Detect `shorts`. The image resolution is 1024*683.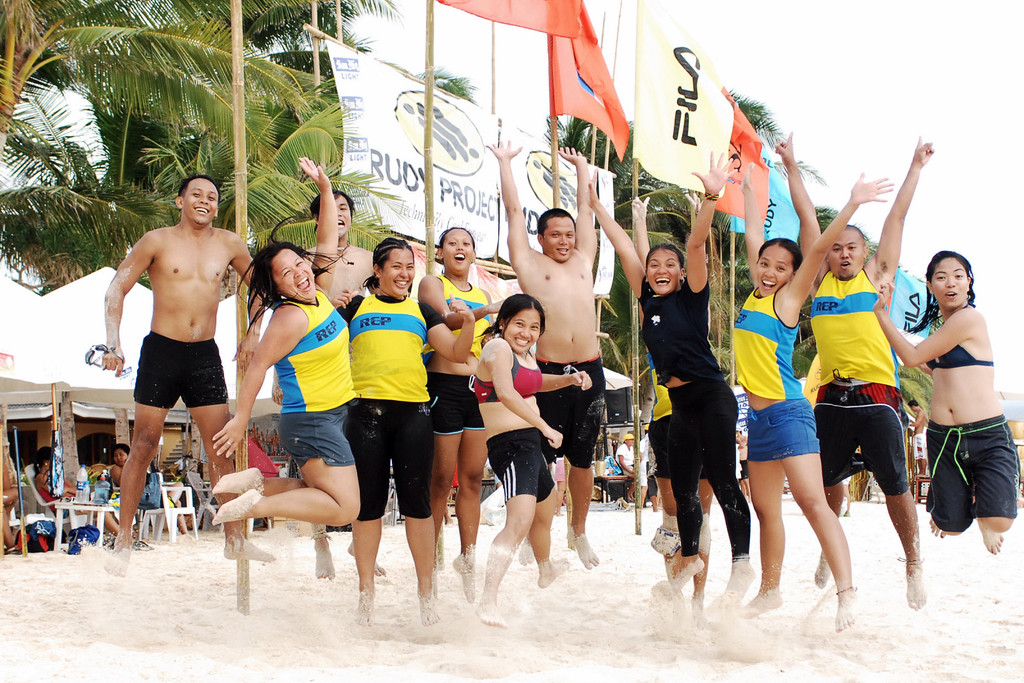
pyautogui.locateOnScreen(486, 426, 556, 499).
